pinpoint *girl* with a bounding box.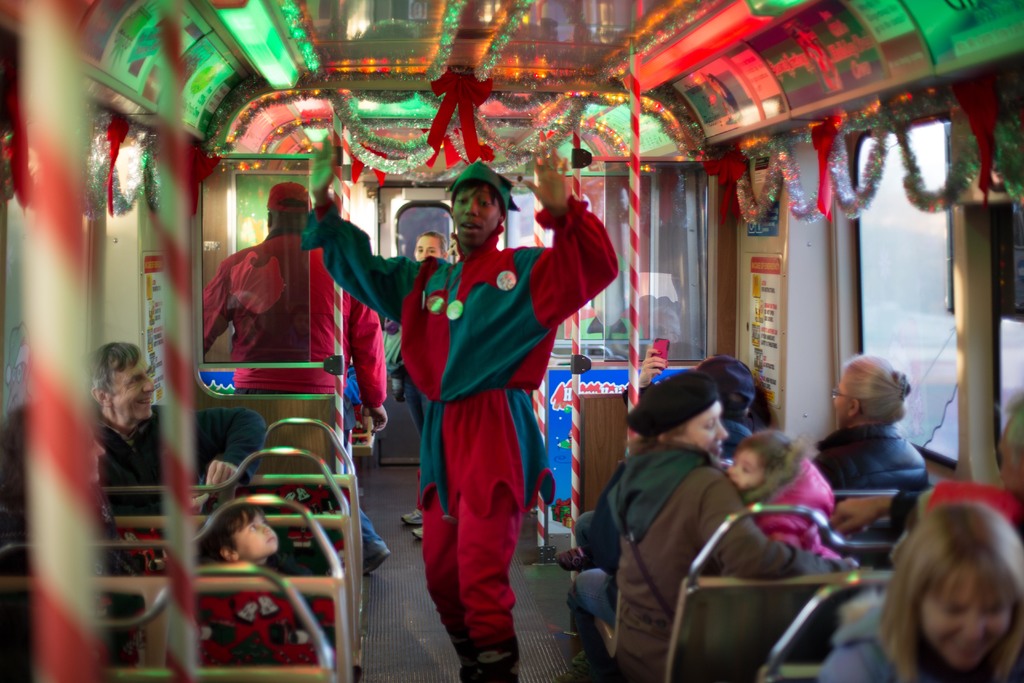
l=189, t=503, r=339, b=670.
